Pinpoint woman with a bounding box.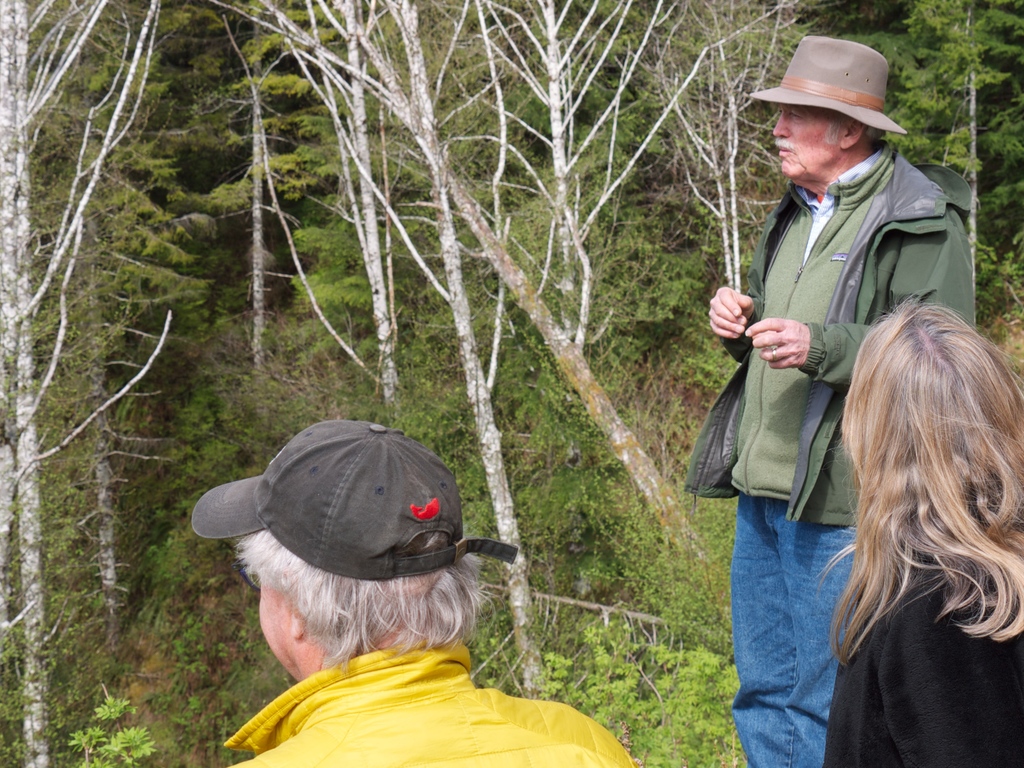
bbox=[817, 297, 1023, 767].
